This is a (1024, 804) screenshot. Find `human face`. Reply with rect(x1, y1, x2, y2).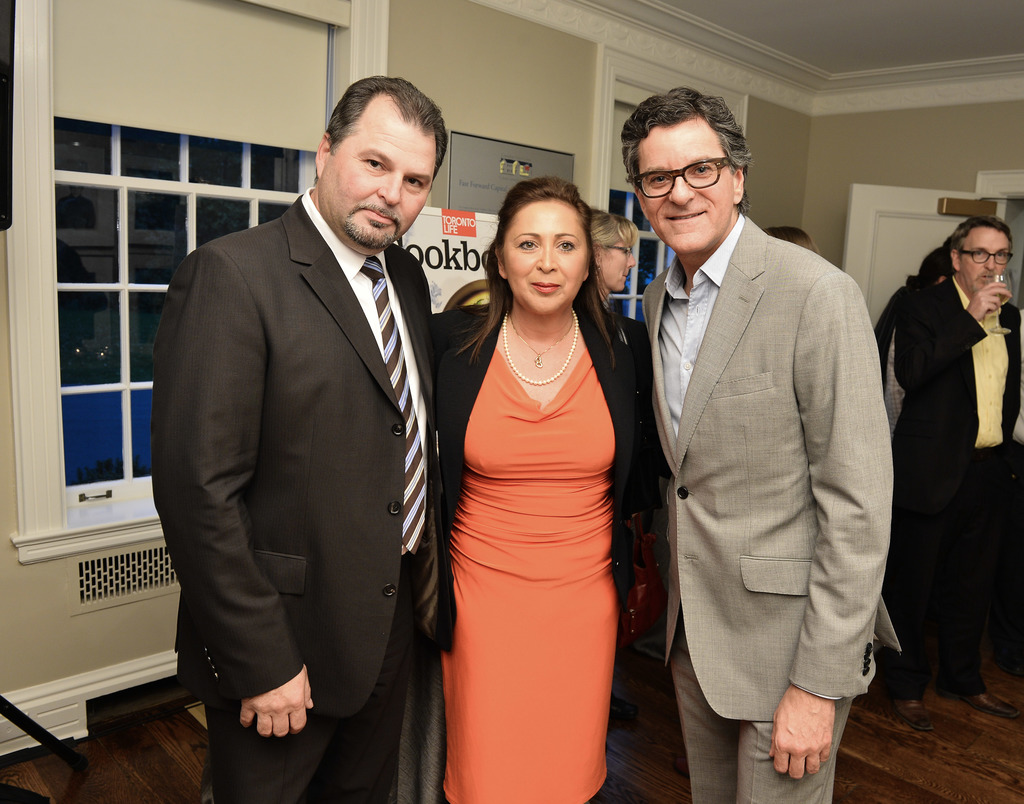
rect(500, 200, 588, 312).
